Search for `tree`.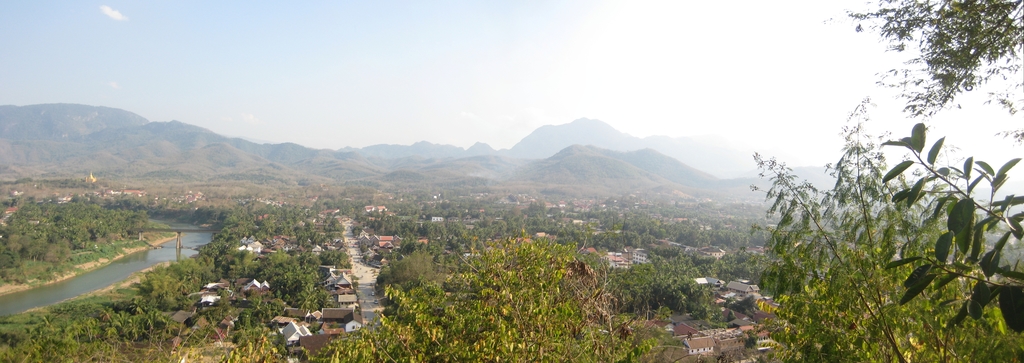
Found at {"left": 845, "top": 0, "right": 1023, "bottom": 125}.
